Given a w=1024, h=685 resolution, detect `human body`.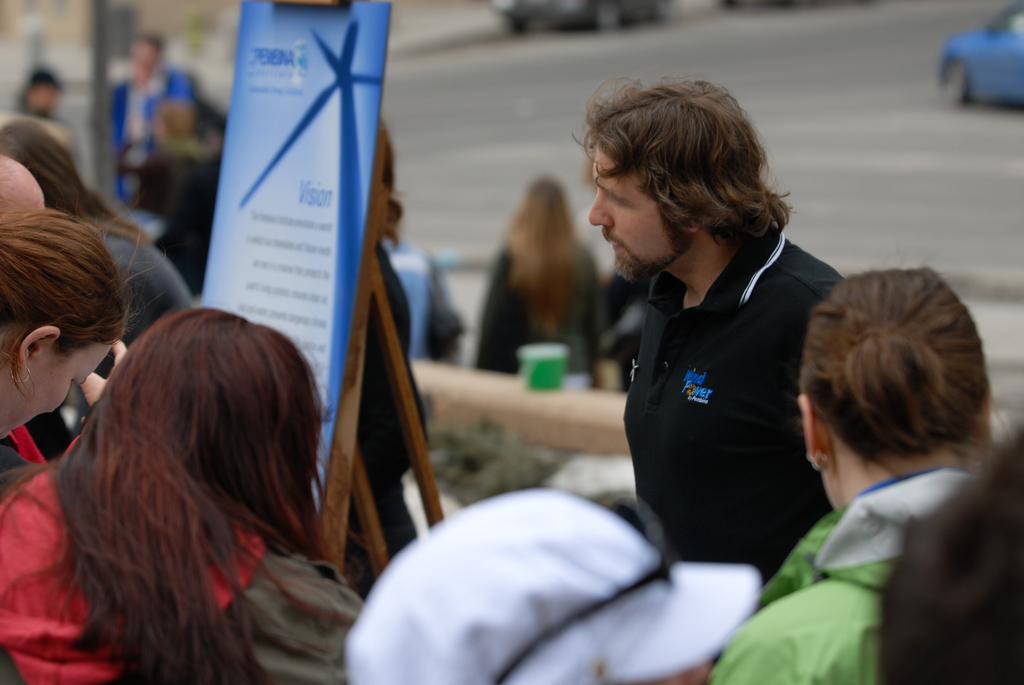
BBox(710, 260, 1005, 684).
